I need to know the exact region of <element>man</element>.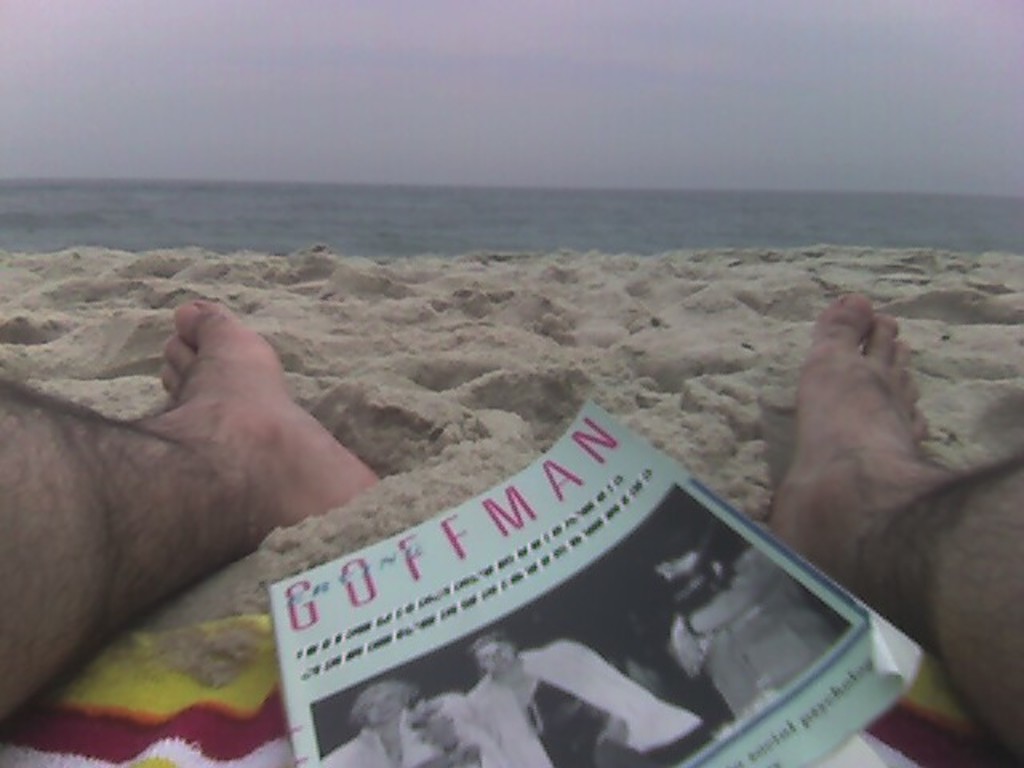
Region: select_region(0, 299, 1022, 766).
